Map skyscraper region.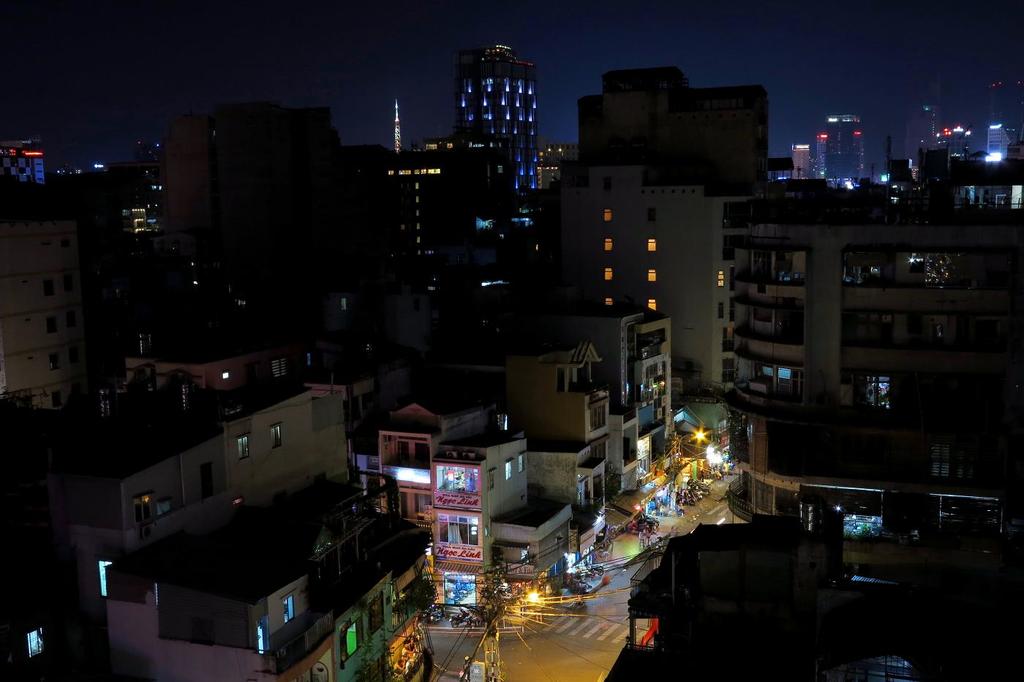
Mapped to (x1=450, y1=45, x2=538, y2=189).
